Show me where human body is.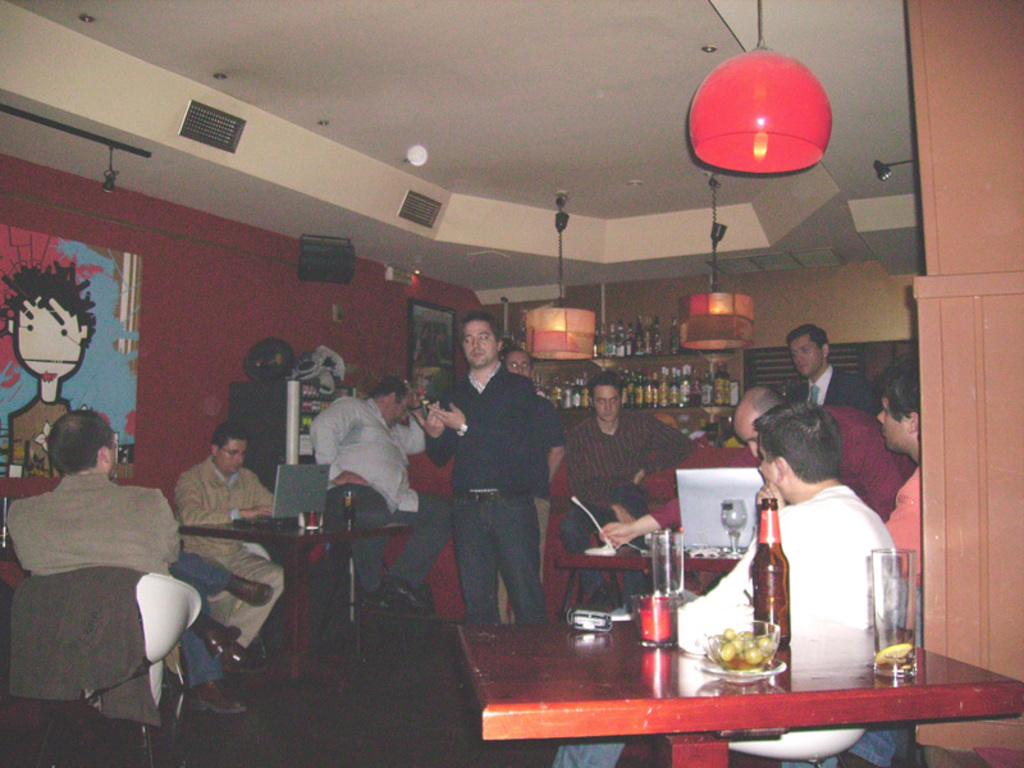
human body is at 589 410 913 540.
